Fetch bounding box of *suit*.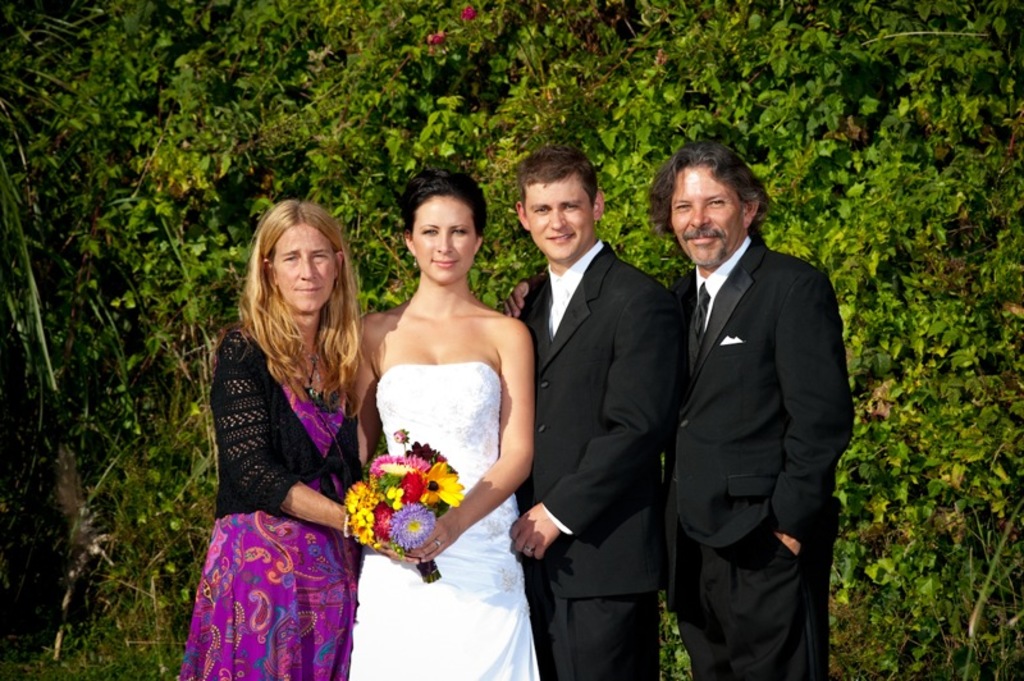
Bbox: rect(516, 134, 694, 673).
